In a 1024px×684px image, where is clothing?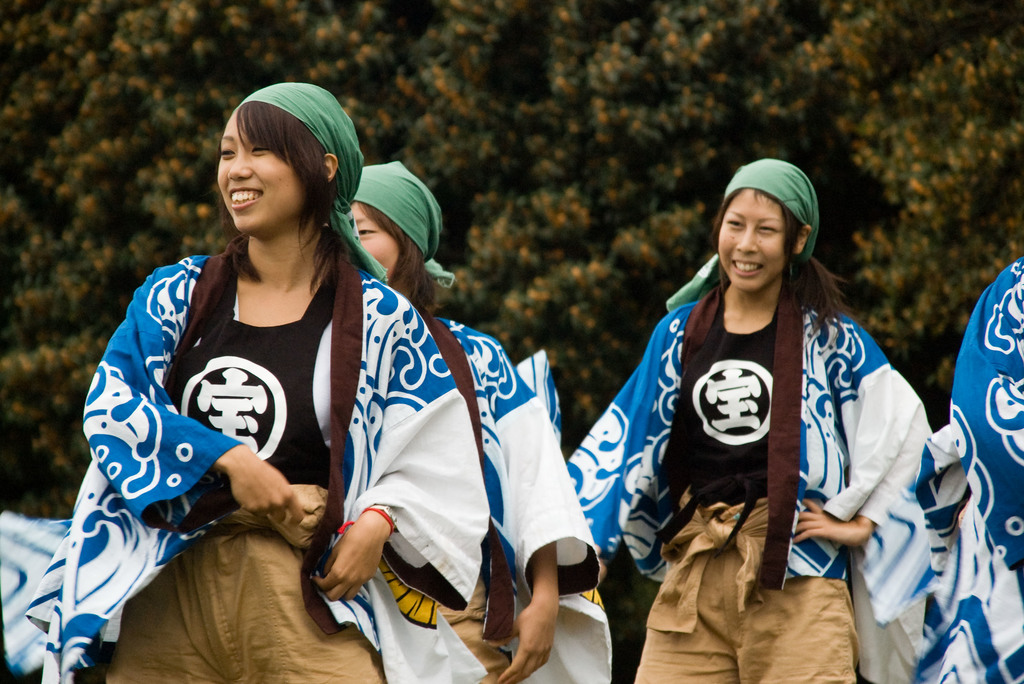
crop(435, 312, 609, 683).
